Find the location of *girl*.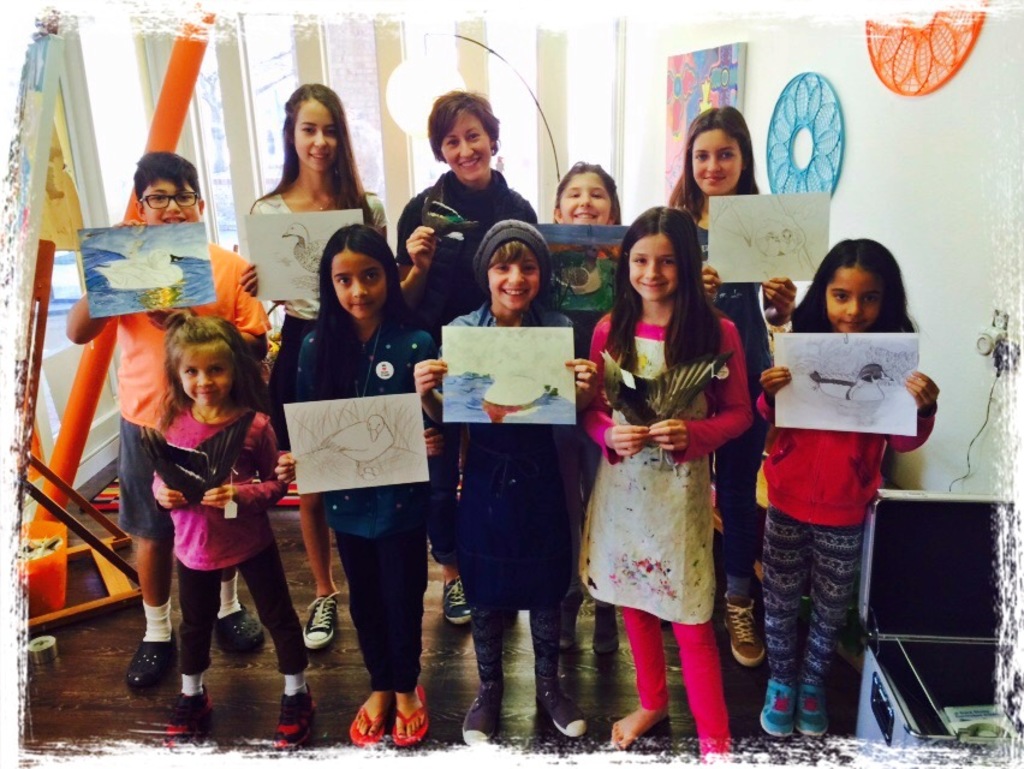
Location: [581, 204, 751, 763].
